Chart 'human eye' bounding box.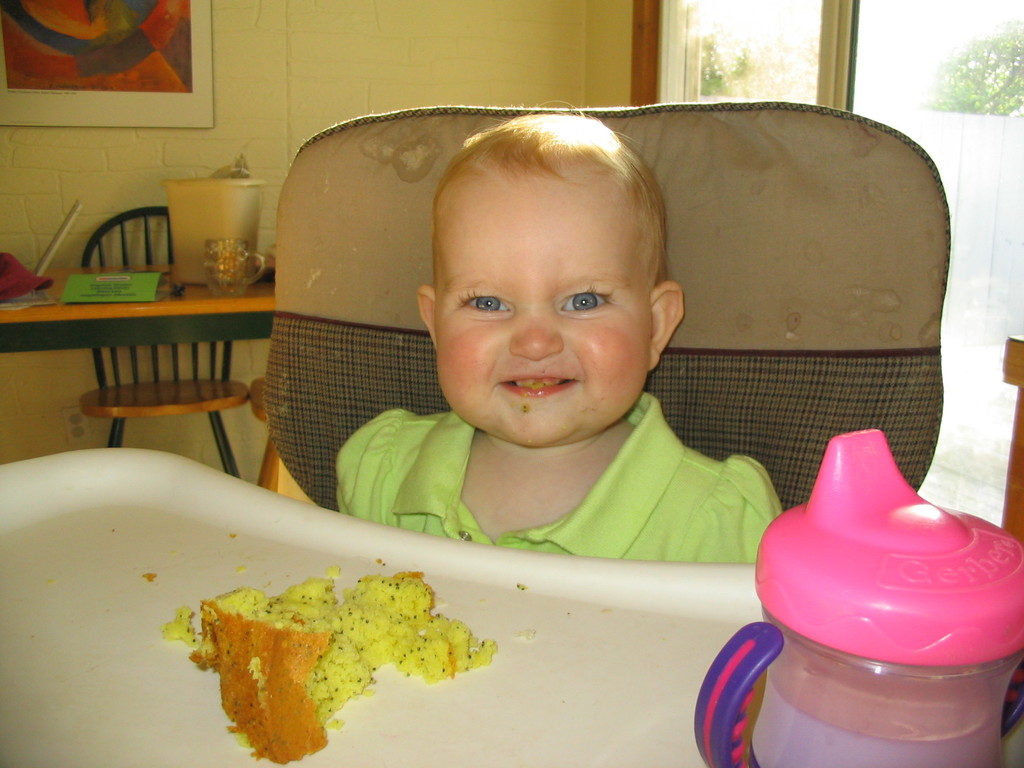
Charted: locate(563, 283, 620, 317).
